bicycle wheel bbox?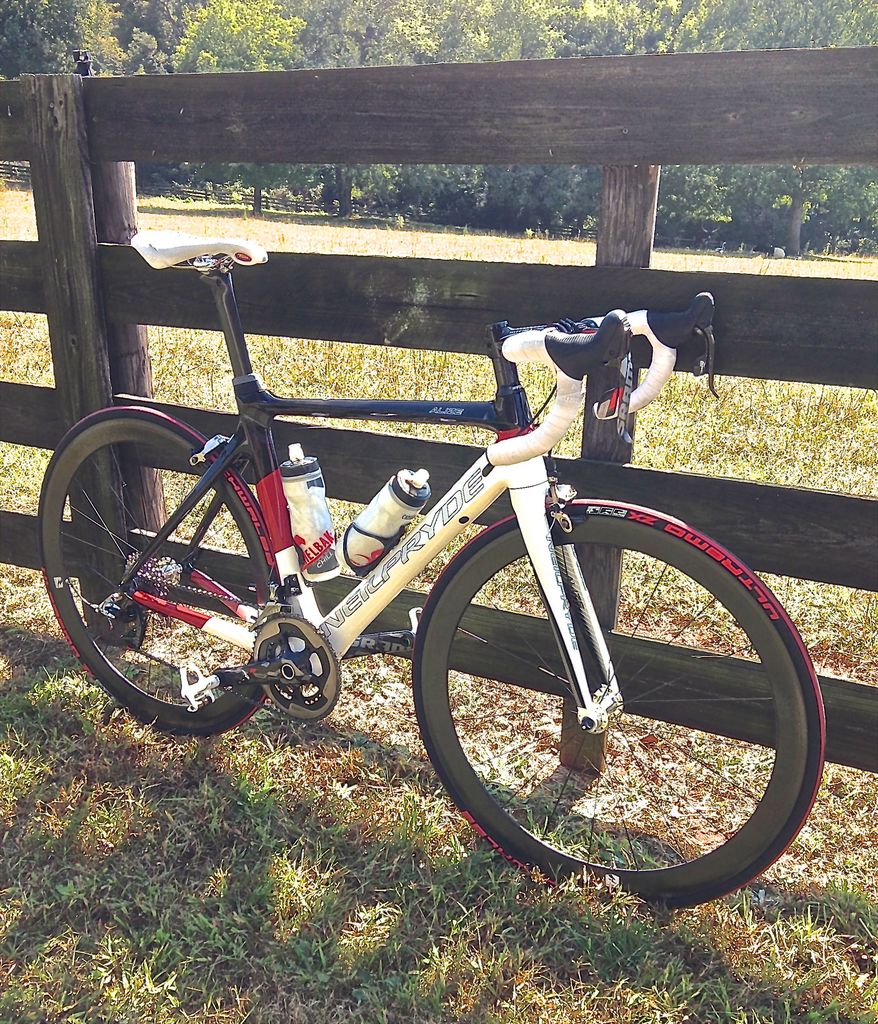
{"x1": 35, "y1": 400, "x2": 304, "y2": 730}
